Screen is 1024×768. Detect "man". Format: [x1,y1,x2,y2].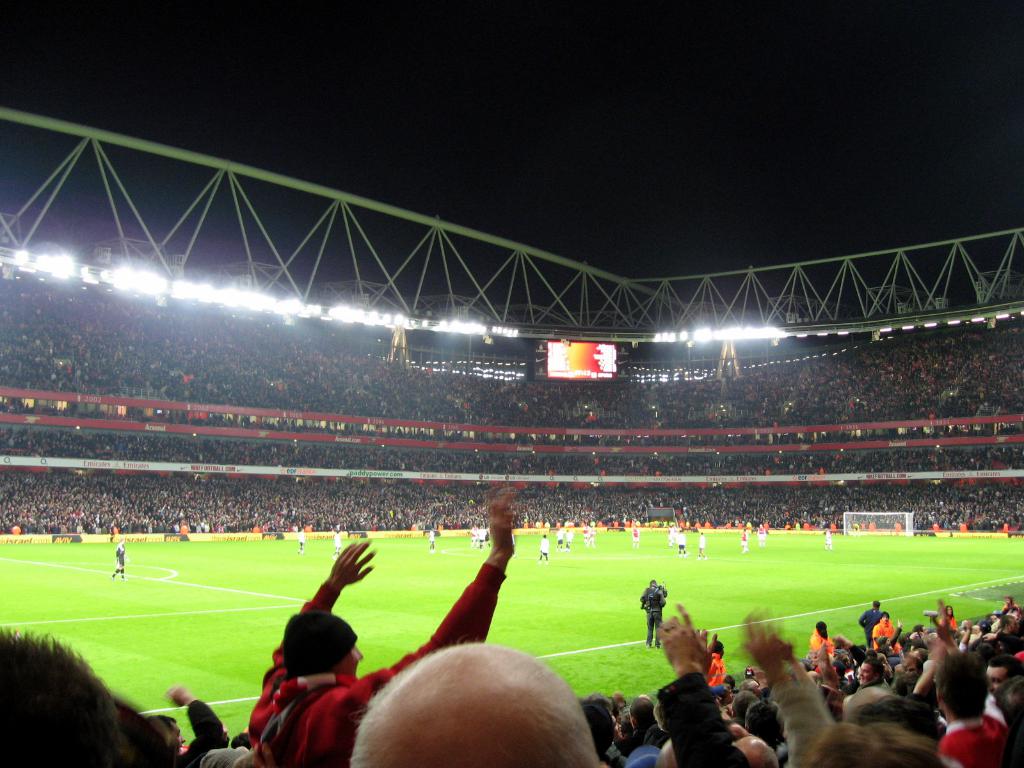
[804,619,831,655].
